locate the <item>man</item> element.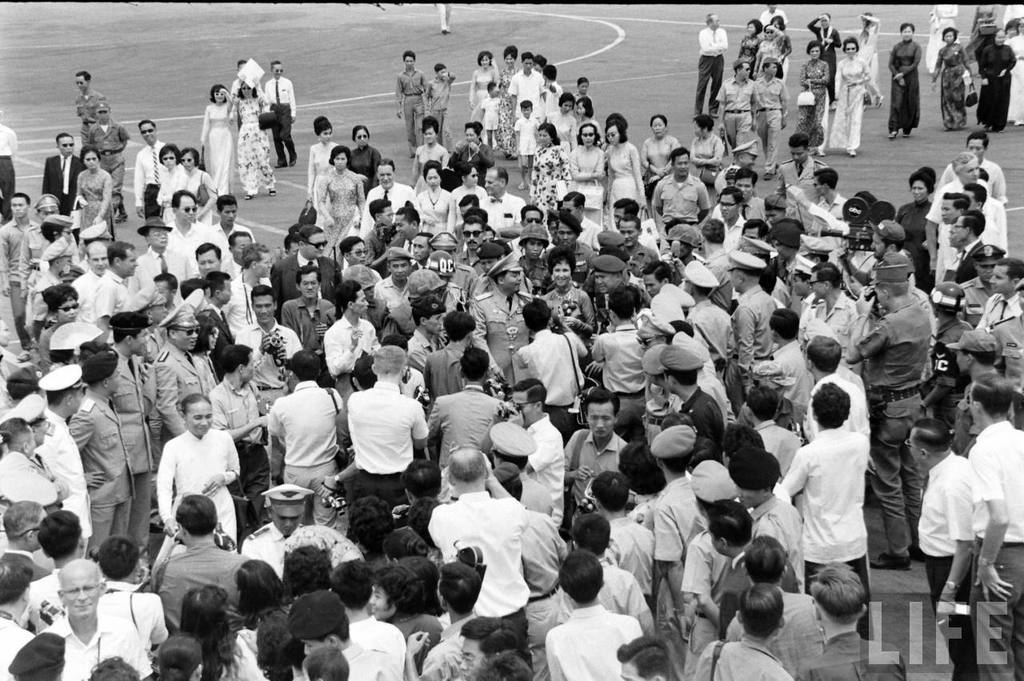
Element bbox: 940 128 1009 204.
